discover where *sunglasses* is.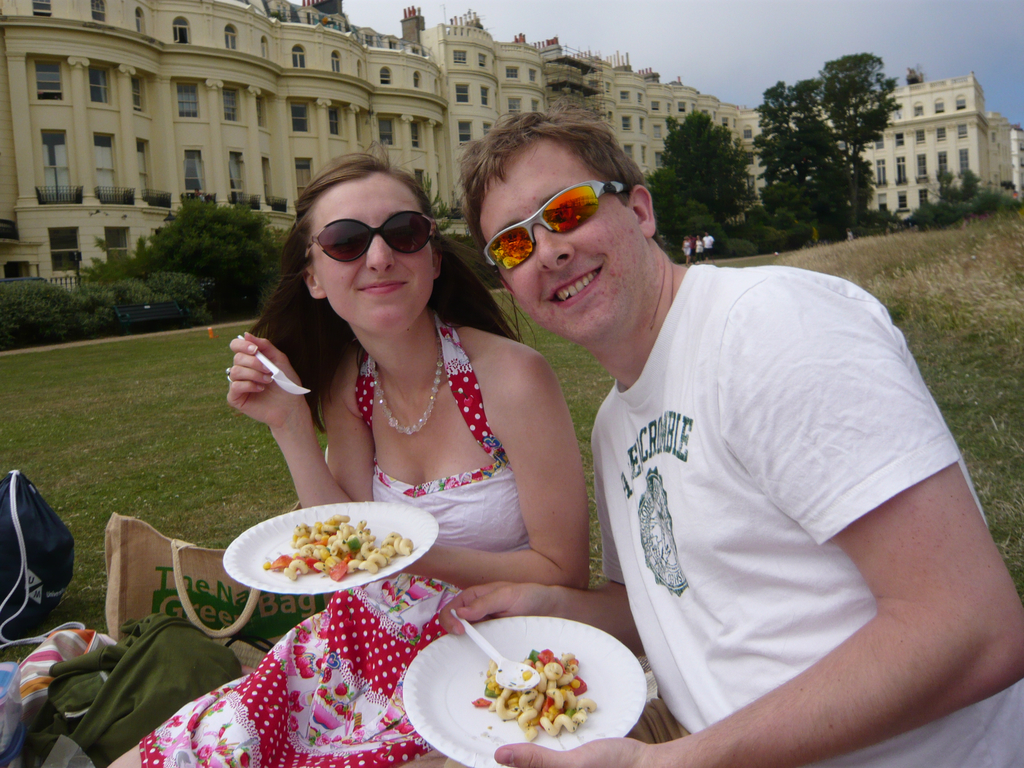
Discovered at 483,180,633,269.
